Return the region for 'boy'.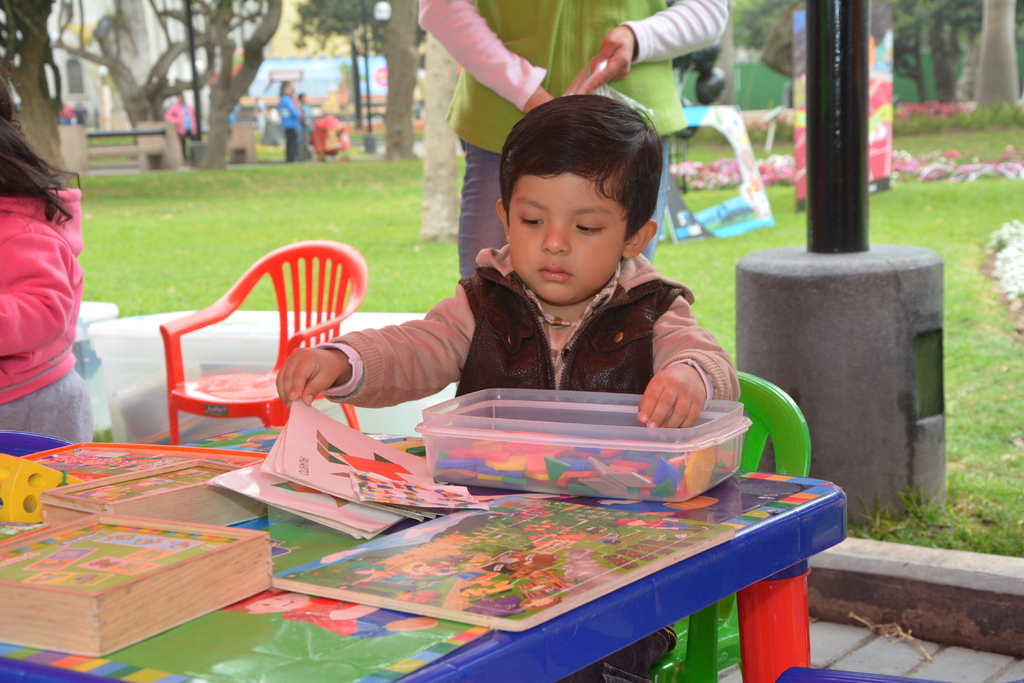
bbox(271, 96, 730, 682).
